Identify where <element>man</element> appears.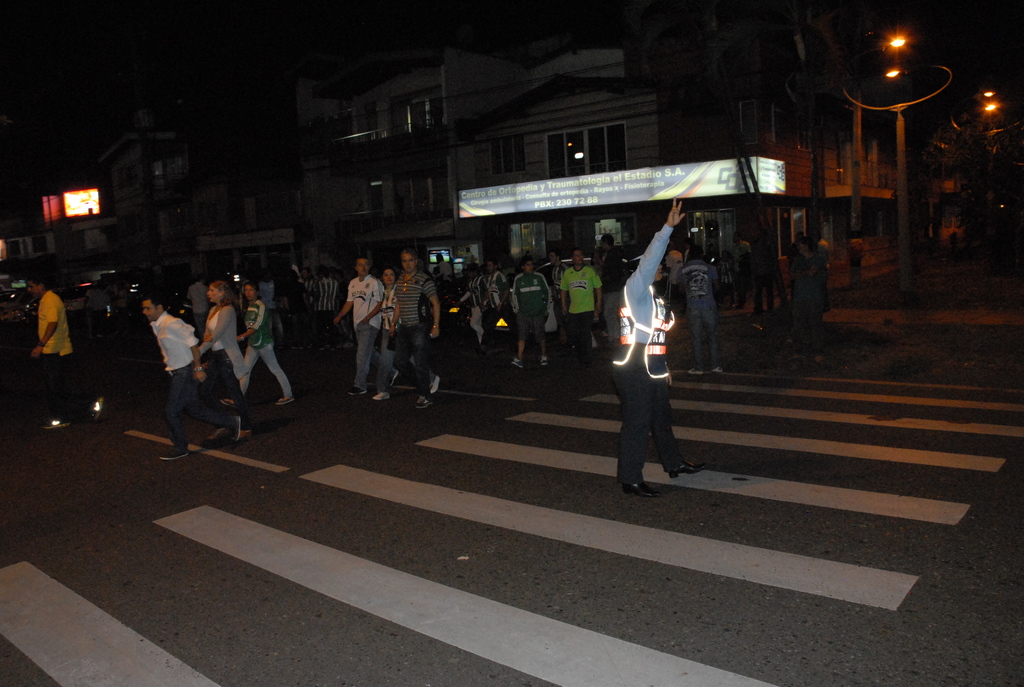
Appears at pyautogui.locateOnScreen(817, 230, 832, 310).
